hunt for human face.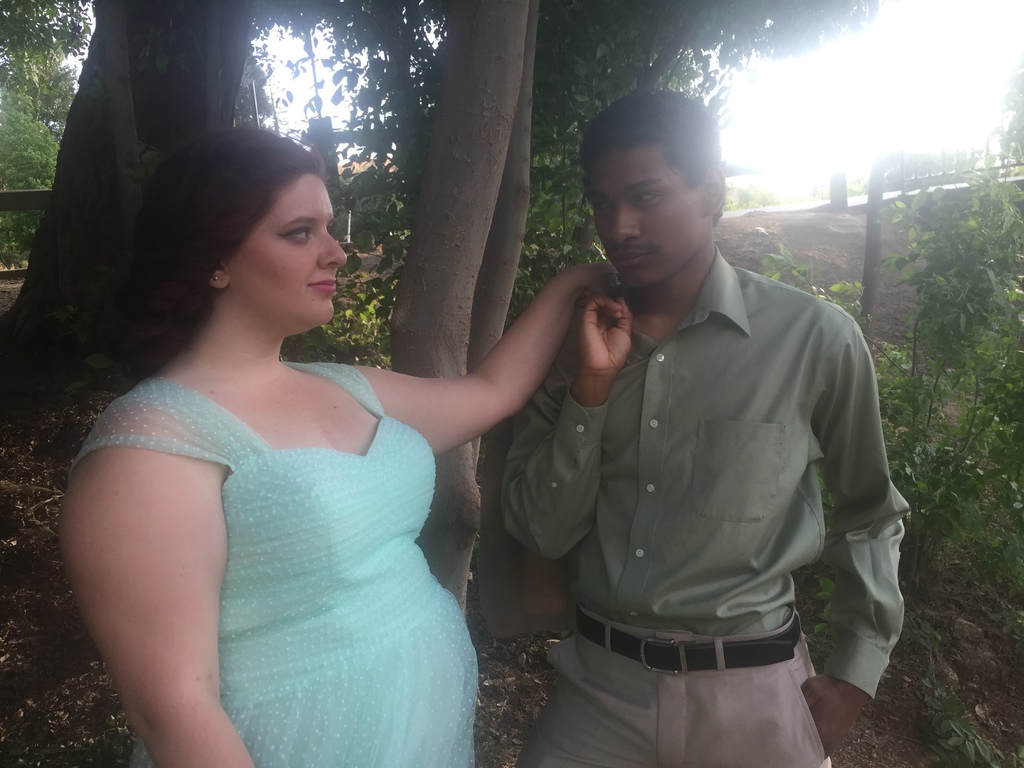
Hunted down at (222,178,351,322).
